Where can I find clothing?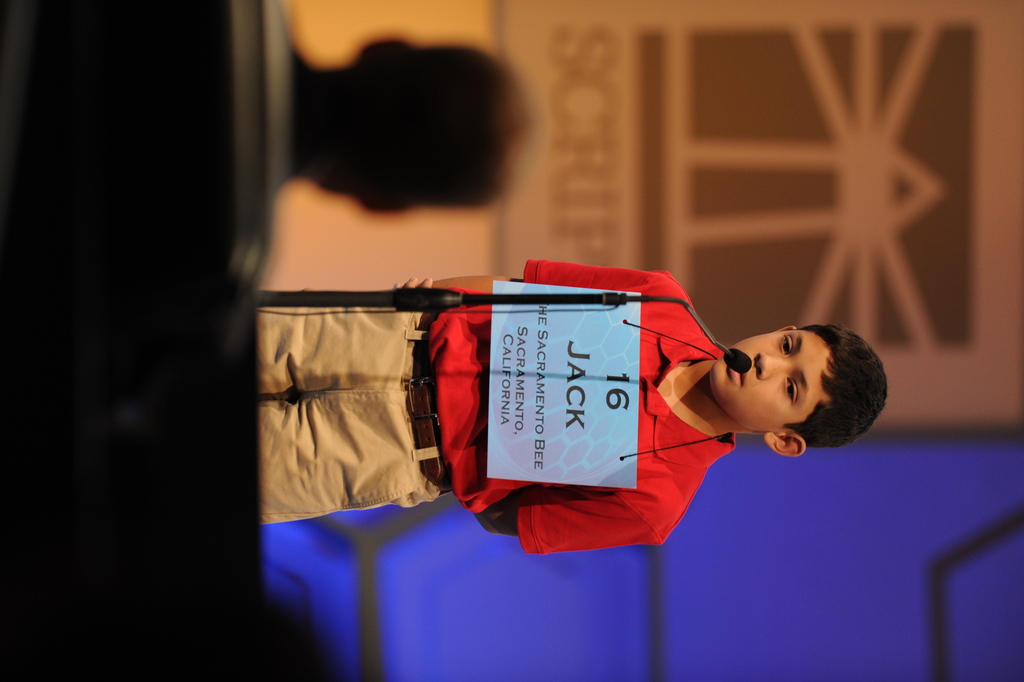
You can find it at crop(283, 279, 825, 540).
